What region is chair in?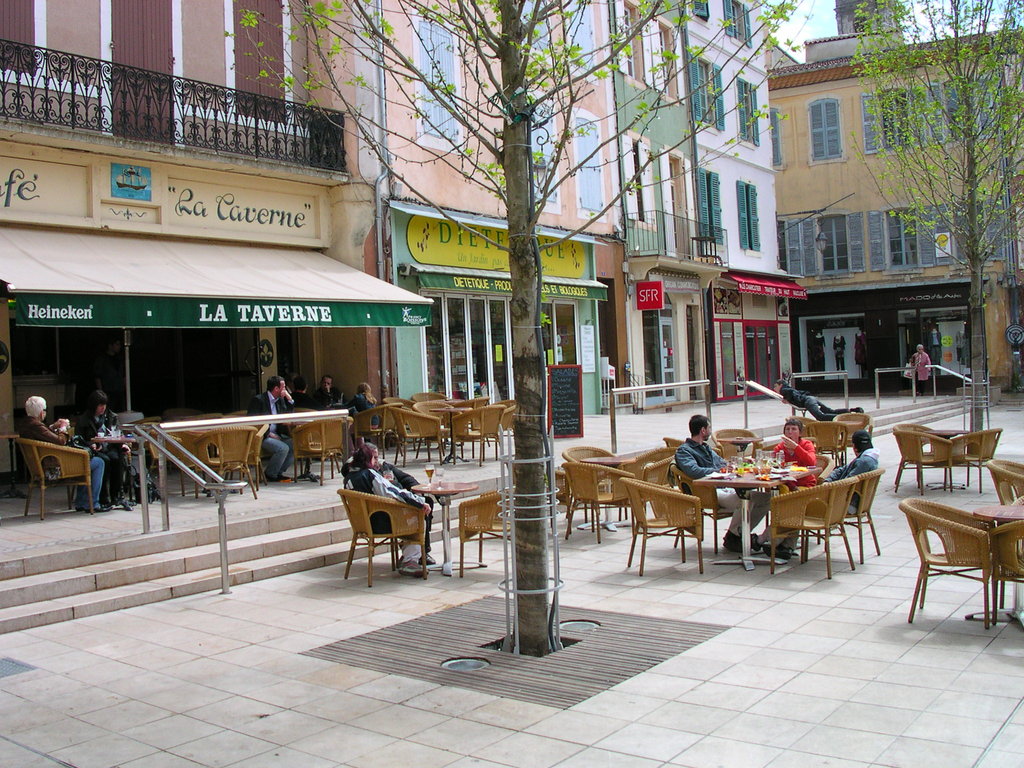
{"left": 191, "top": 419, "right": 256, "bottom": 499}.
